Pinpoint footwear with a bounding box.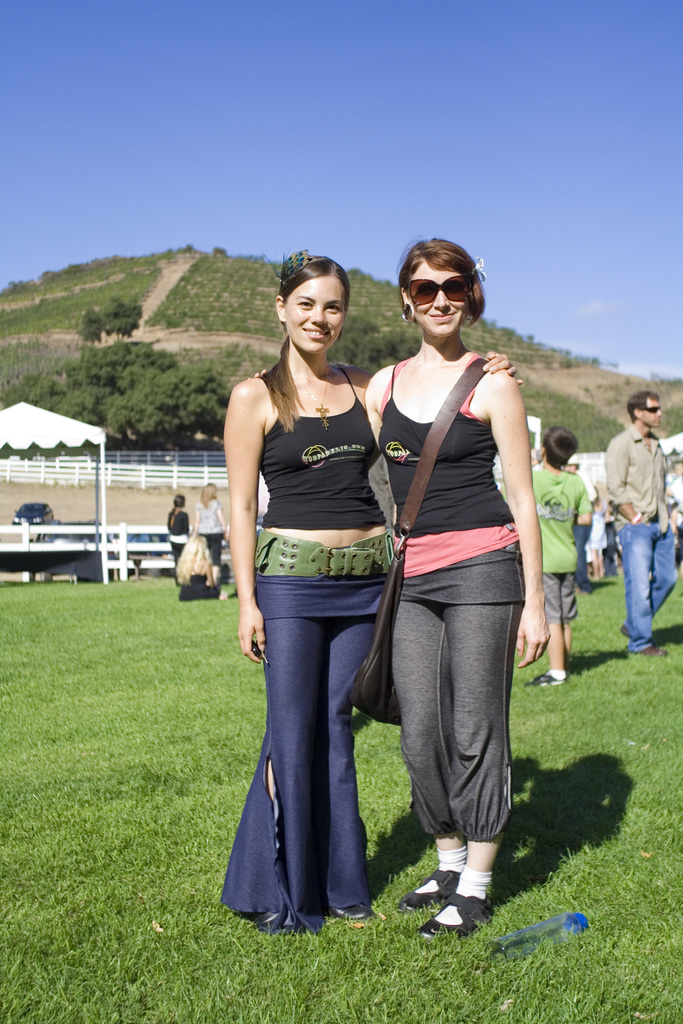
<box>416,892,493,945</box>.
